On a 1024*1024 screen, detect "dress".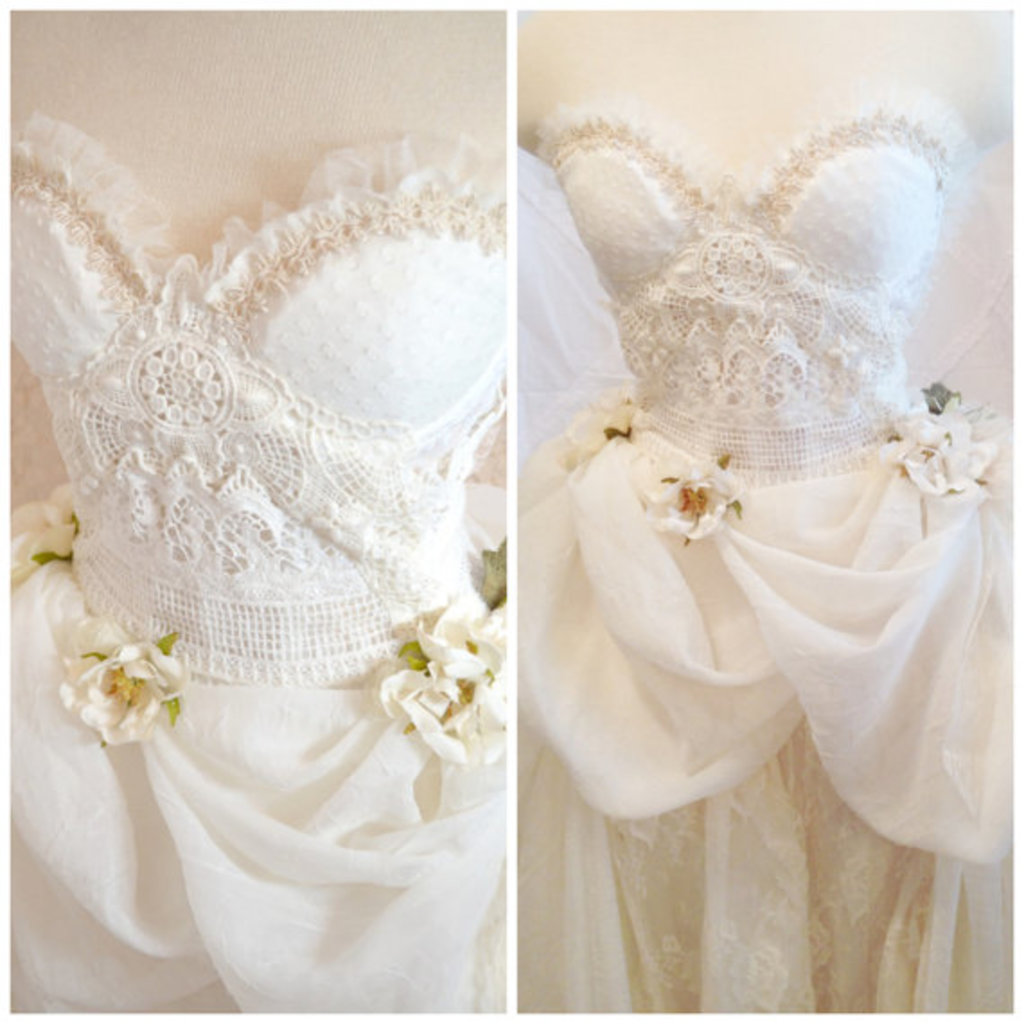
{"left": 516, "top": 102, "right": 1015, "bottom": 1010}.
